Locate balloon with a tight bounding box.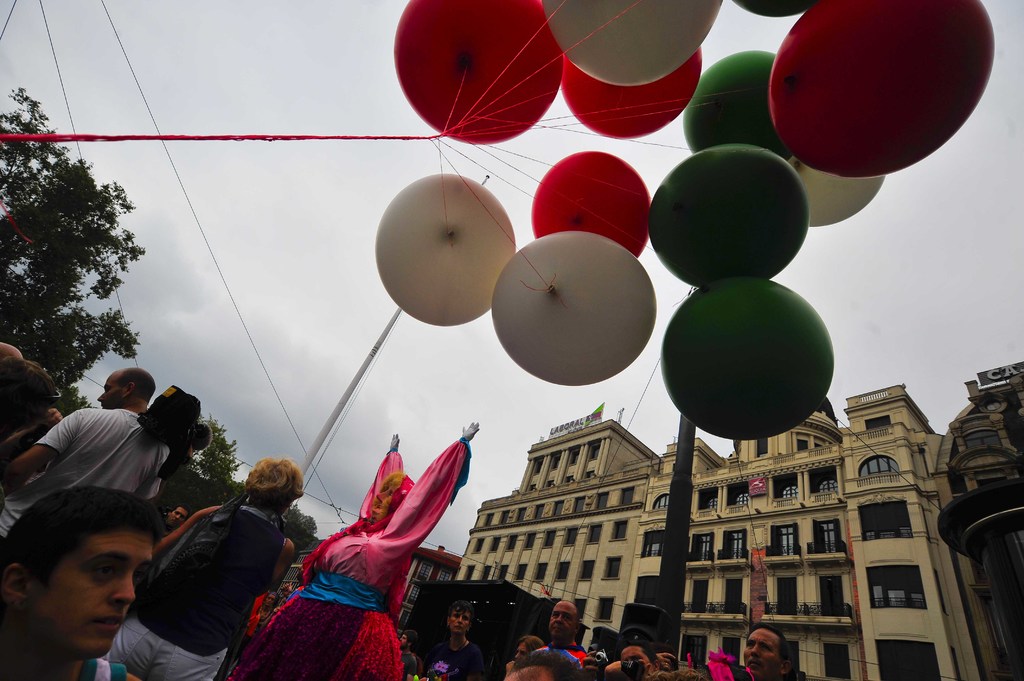
(x1=659, y1=276, x2=834, y2=440).
